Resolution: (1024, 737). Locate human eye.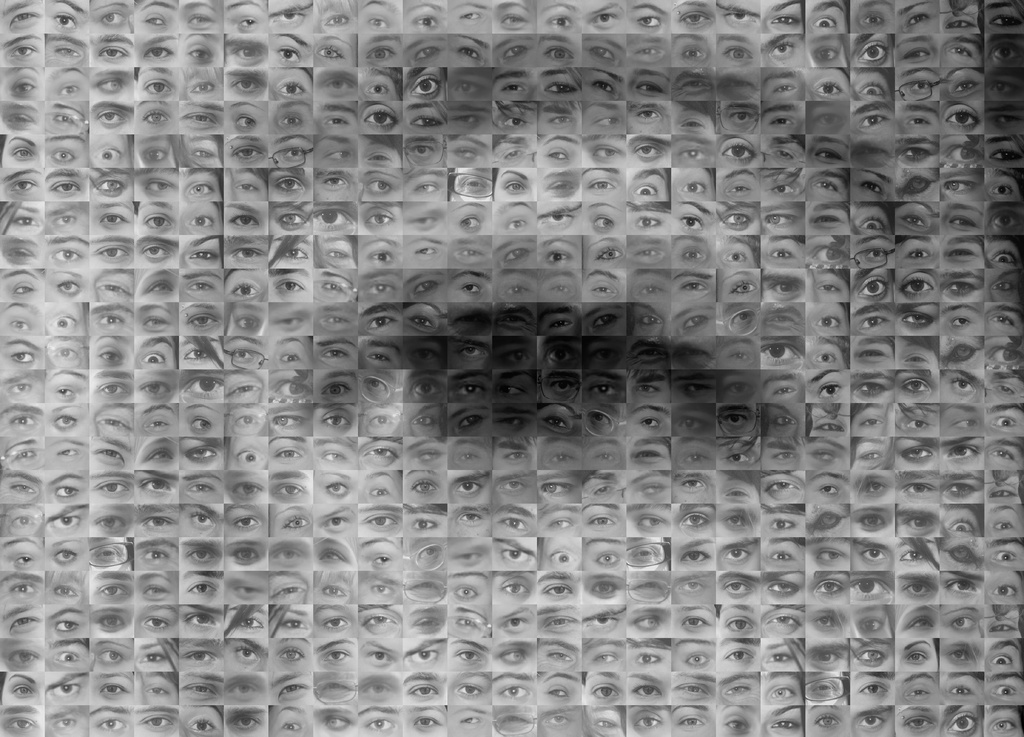
x1=543, y1=650, x2=572, y2=665.
